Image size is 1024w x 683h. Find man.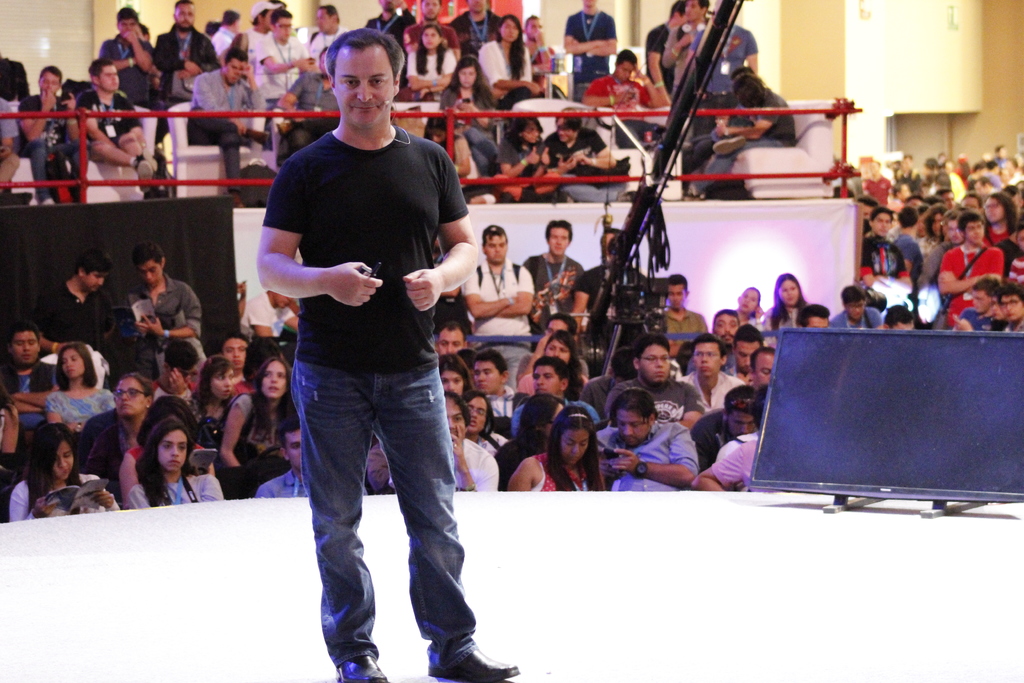
bbox(893, 209, 917, 289).
